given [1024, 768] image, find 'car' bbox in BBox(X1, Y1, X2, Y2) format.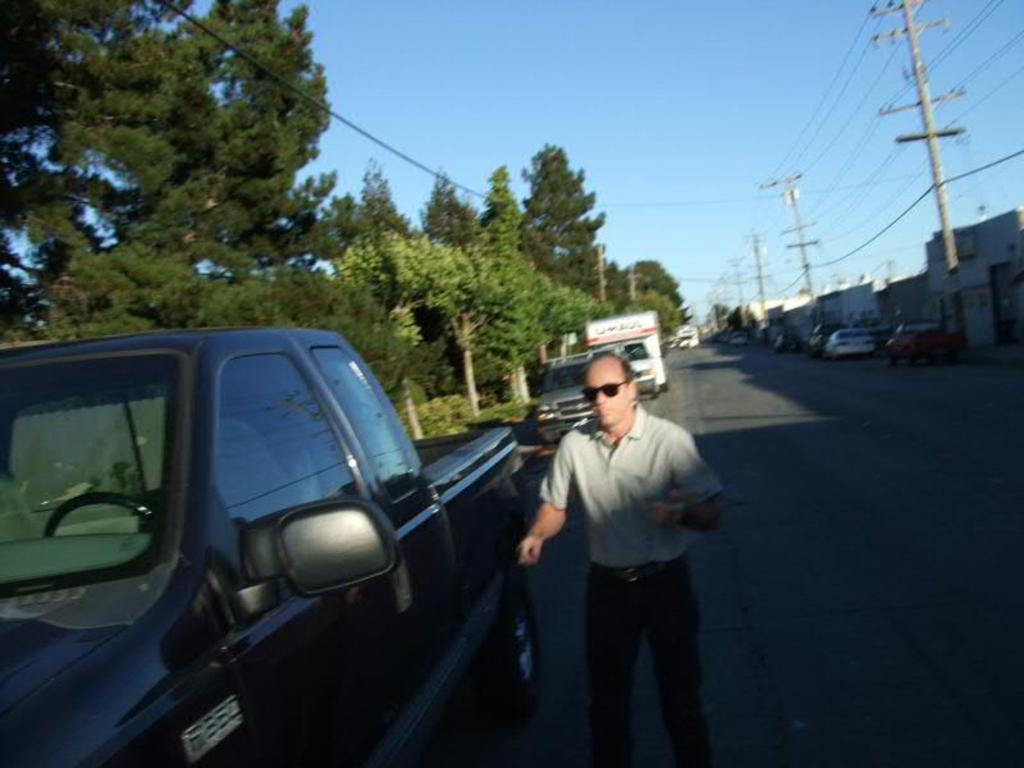
BBox(530, 351, 605, 452).
